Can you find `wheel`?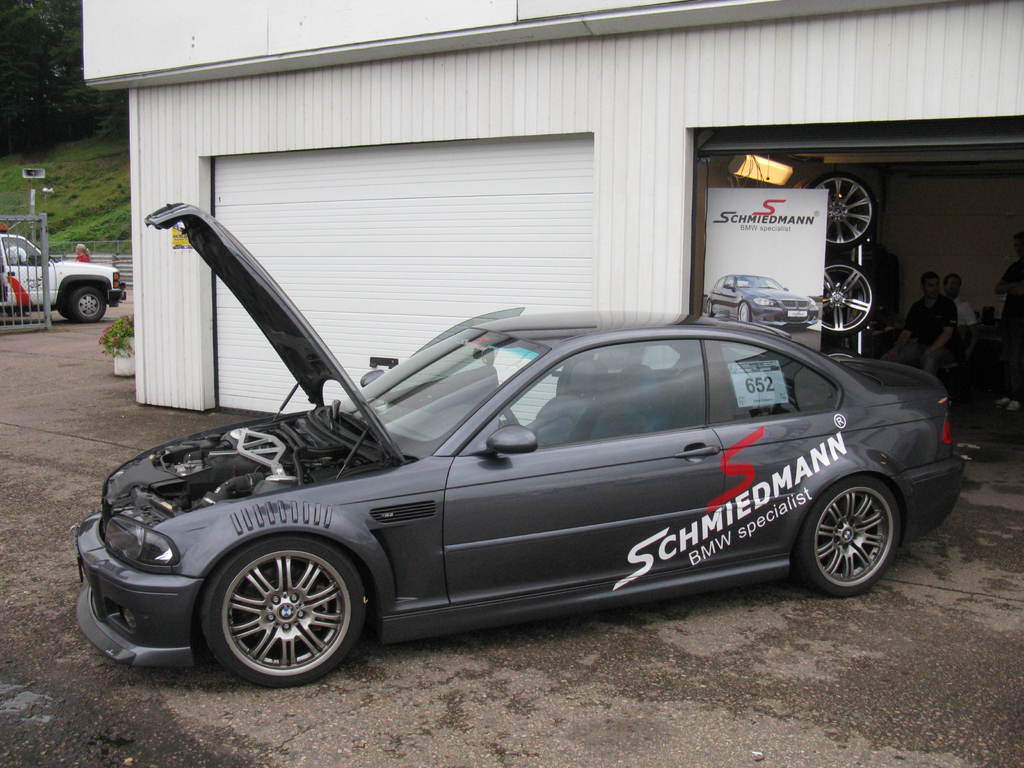
Yes, bounding box: BBox(815, 250, 873, 333).
